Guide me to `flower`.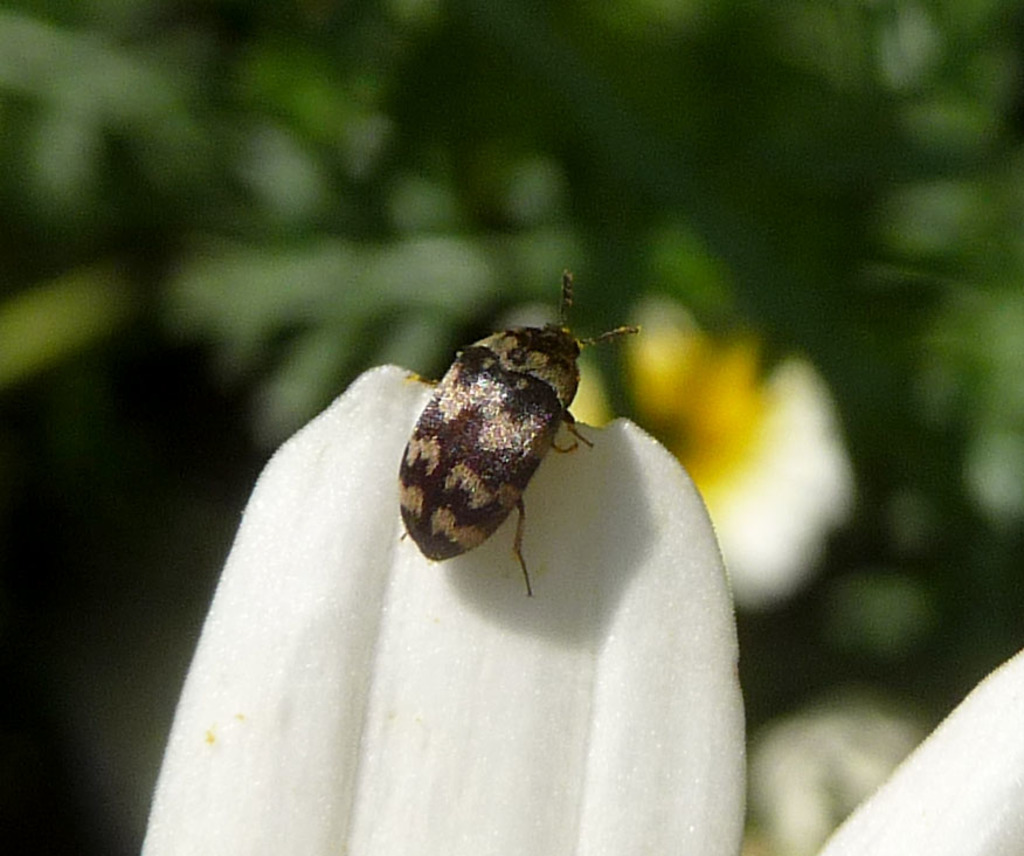
Guidance: 96,316,745,855.
